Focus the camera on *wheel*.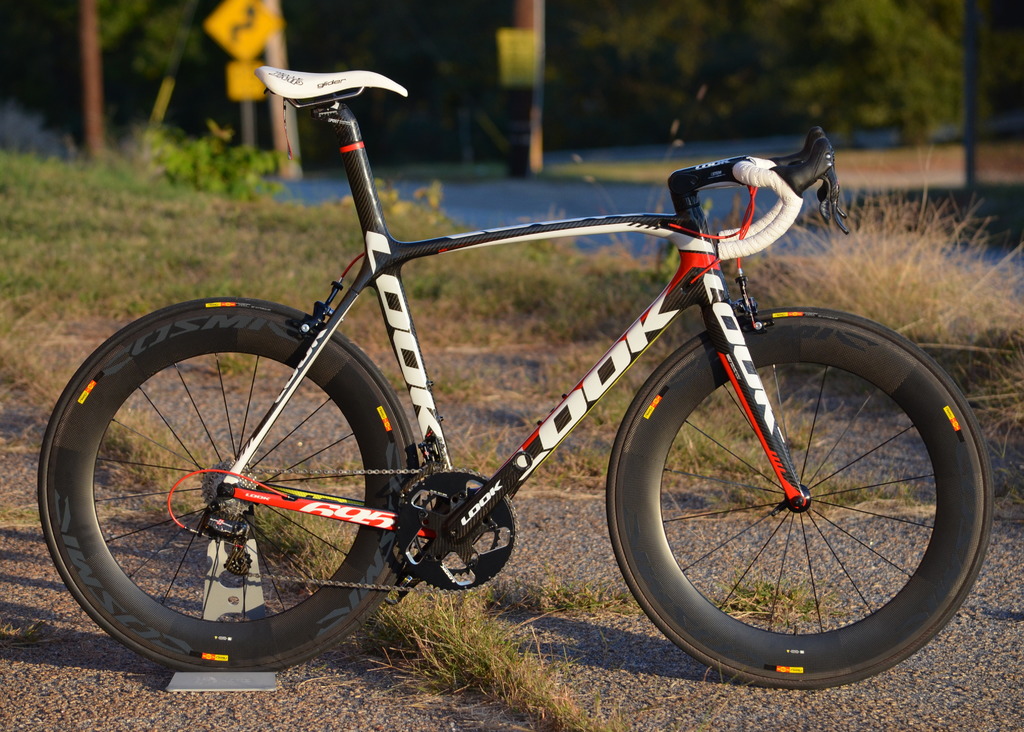
Focus region: {"left": 607, "top": 307, "right": 992, "bottom": 687}.
